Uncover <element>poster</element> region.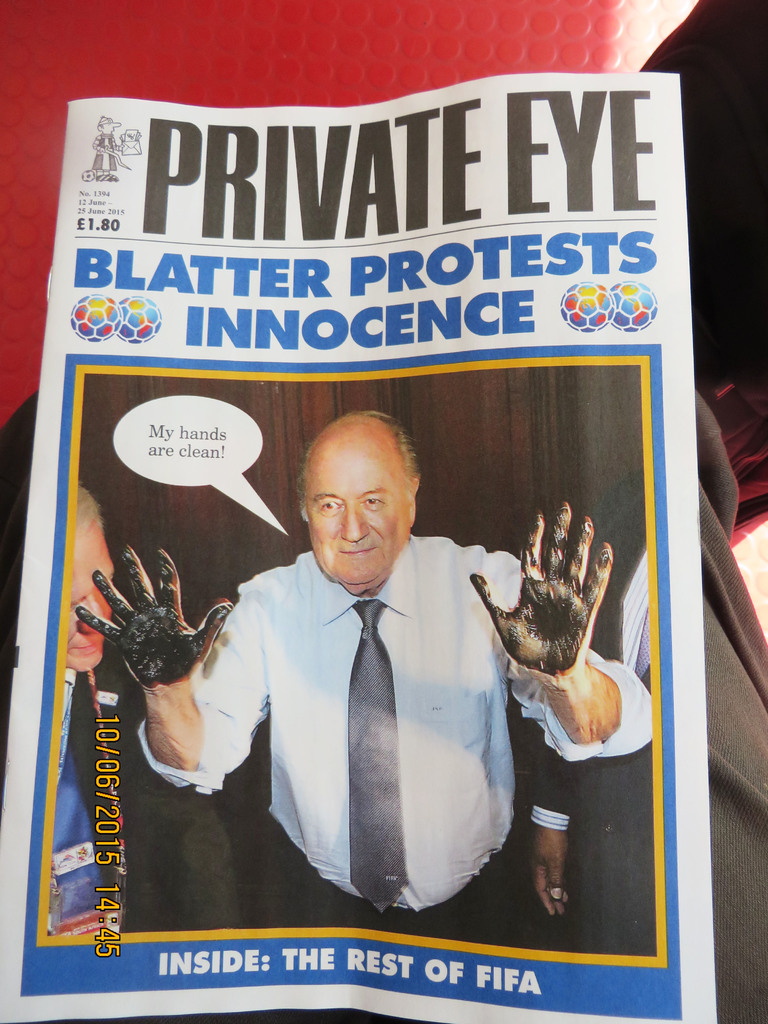
Uncovered: detection(0, 68, 724, 1023).
